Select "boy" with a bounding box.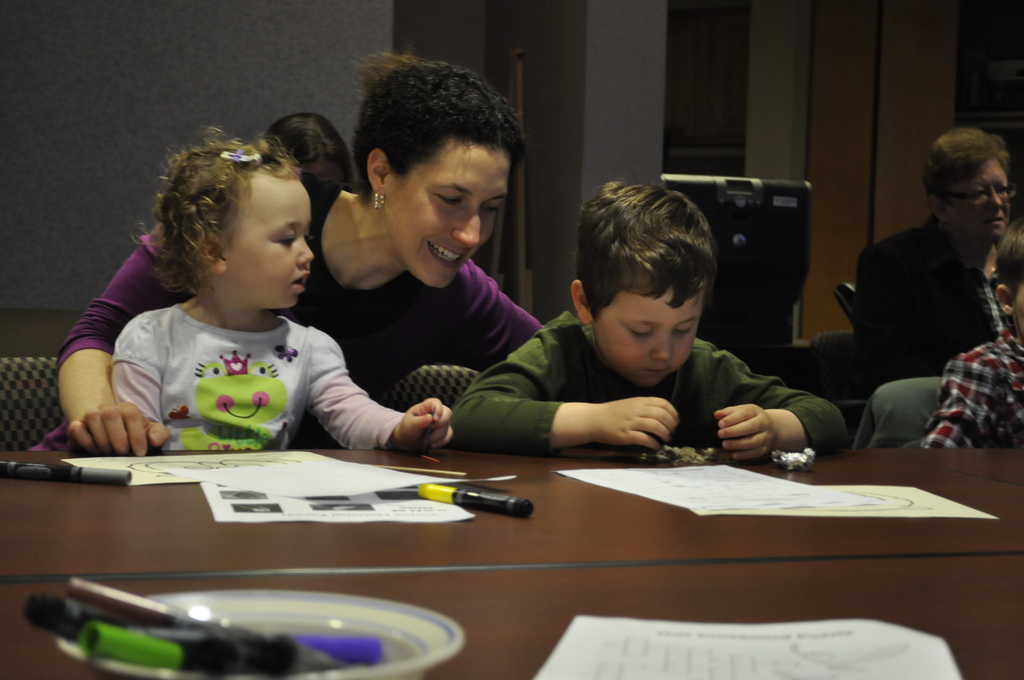
BBox(447, 177, 853, 458).
